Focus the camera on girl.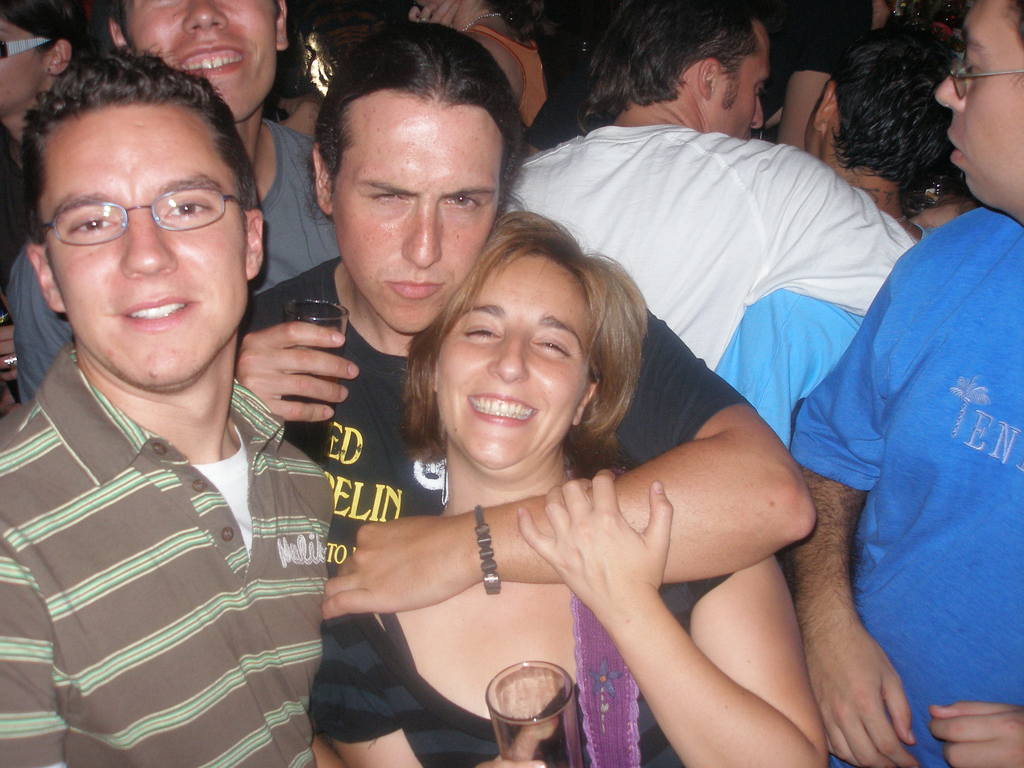
Focus region: bbox(307, 204, 833, 767).
